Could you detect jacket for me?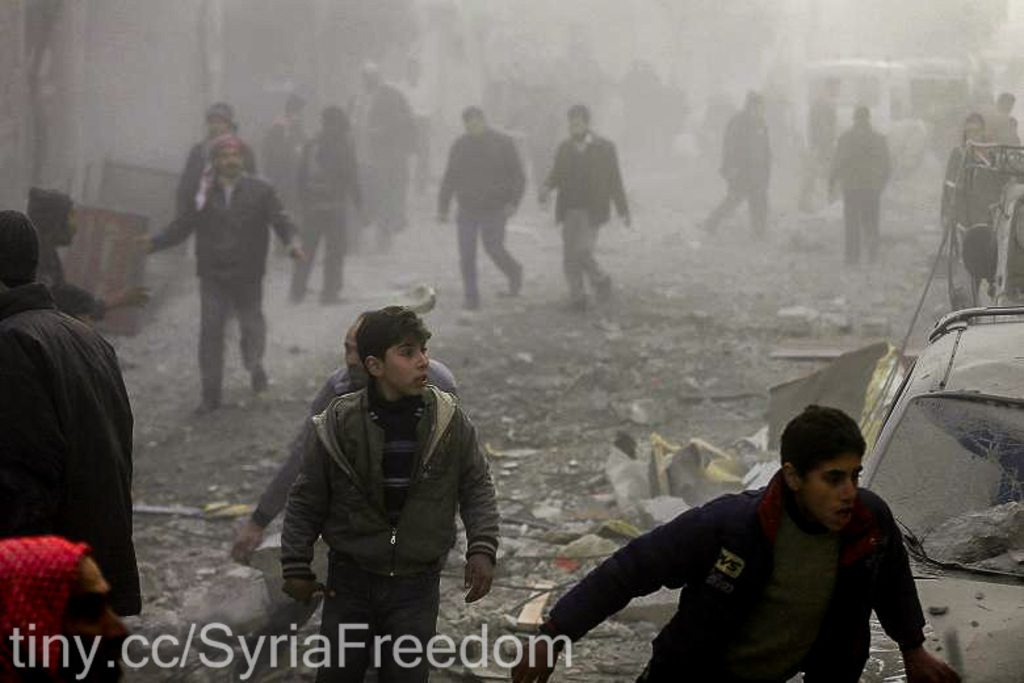
Detection result: [left=144, top=172, right=294, bottom=282].
